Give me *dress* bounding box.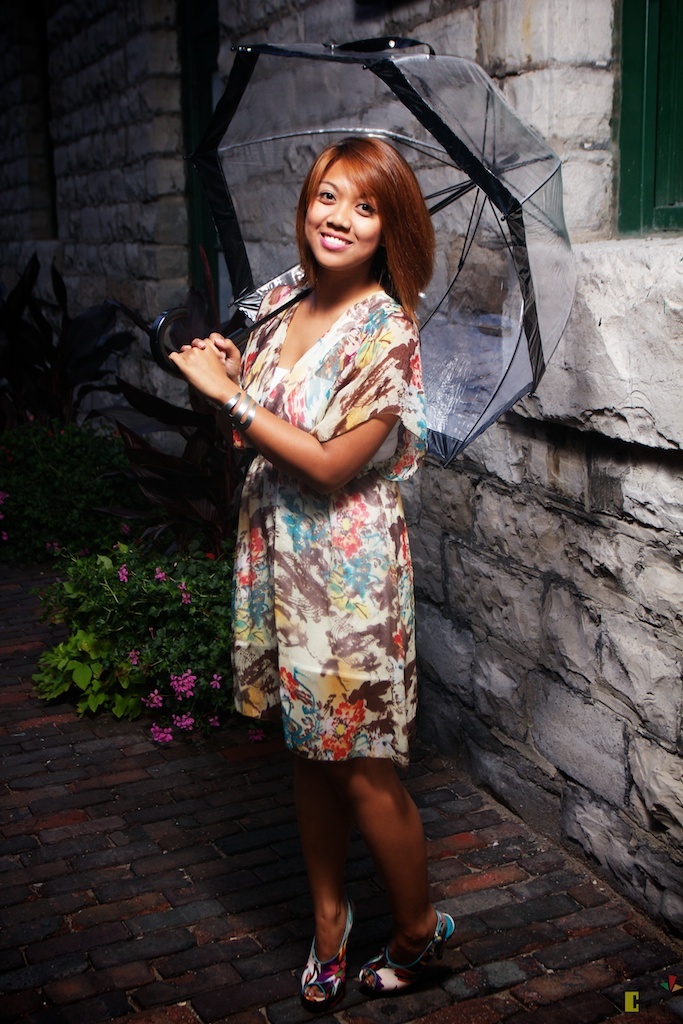
233,263,429,768.
